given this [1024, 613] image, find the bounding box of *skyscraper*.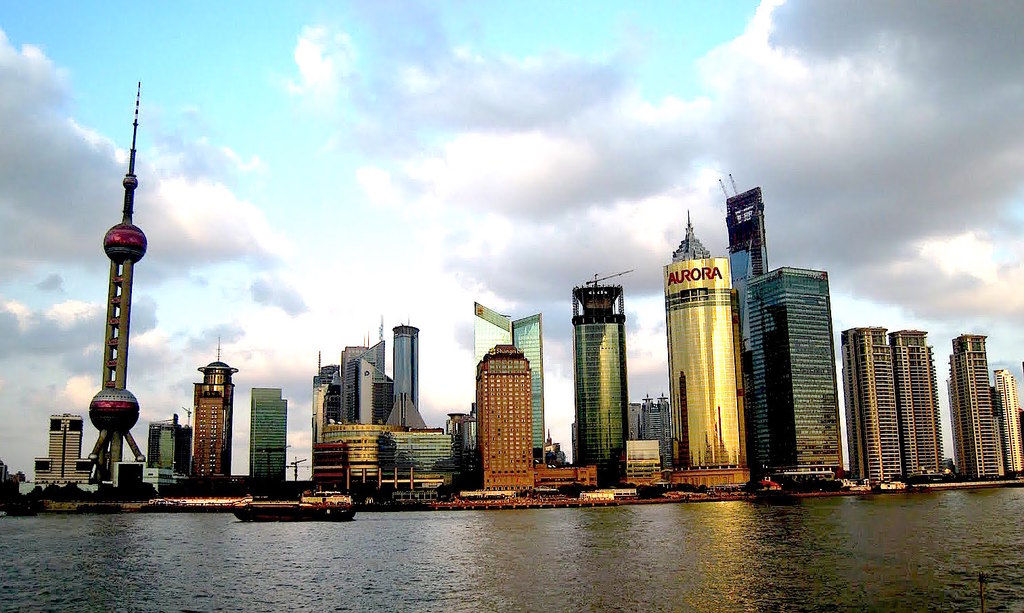
Rect(248, 381, 288, 492).
